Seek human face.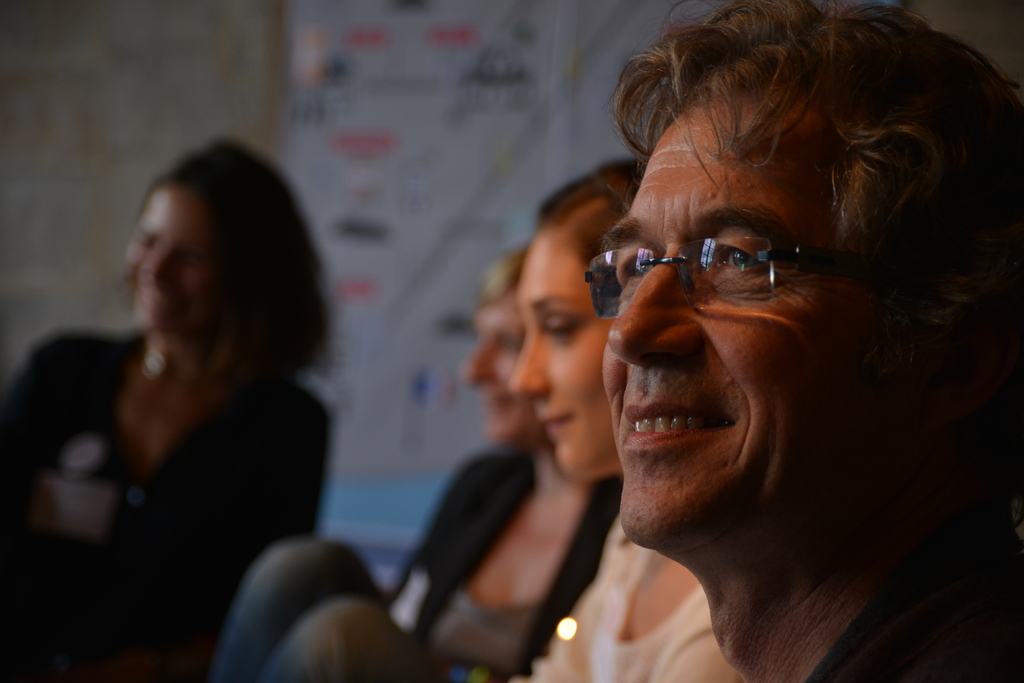
(x1=468, y1=304, x2=528, y2=440).
